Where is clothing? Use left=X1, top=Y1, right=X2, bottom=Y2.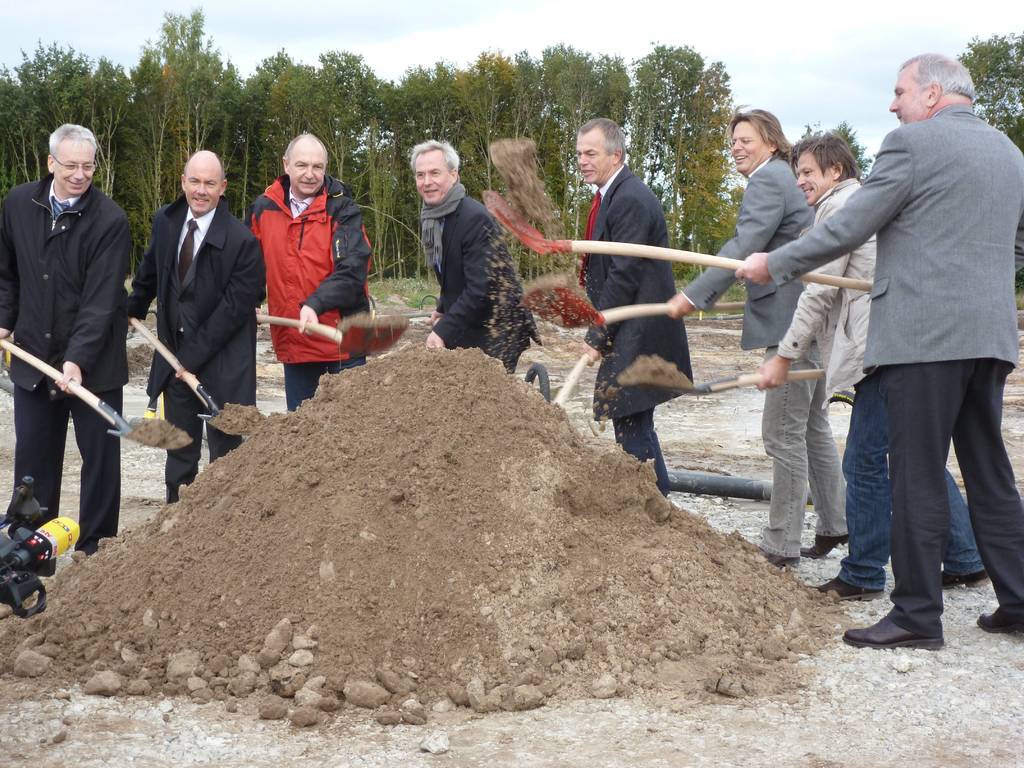
left=423, top=182, right=546, bottom=375.
